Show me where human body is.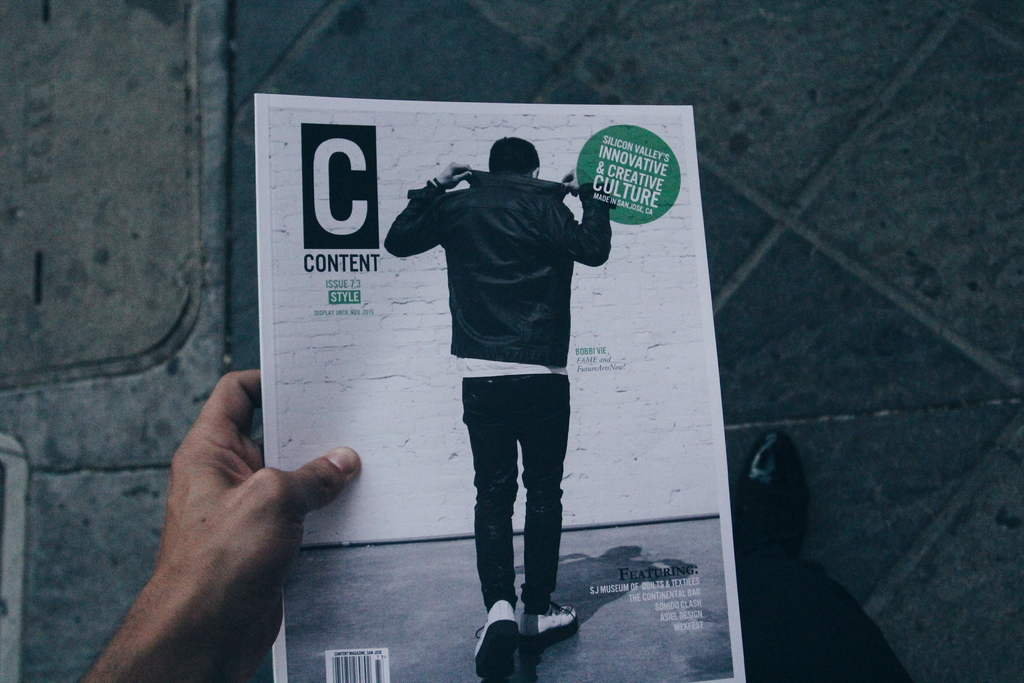
human body is at 413:101:598:645.
